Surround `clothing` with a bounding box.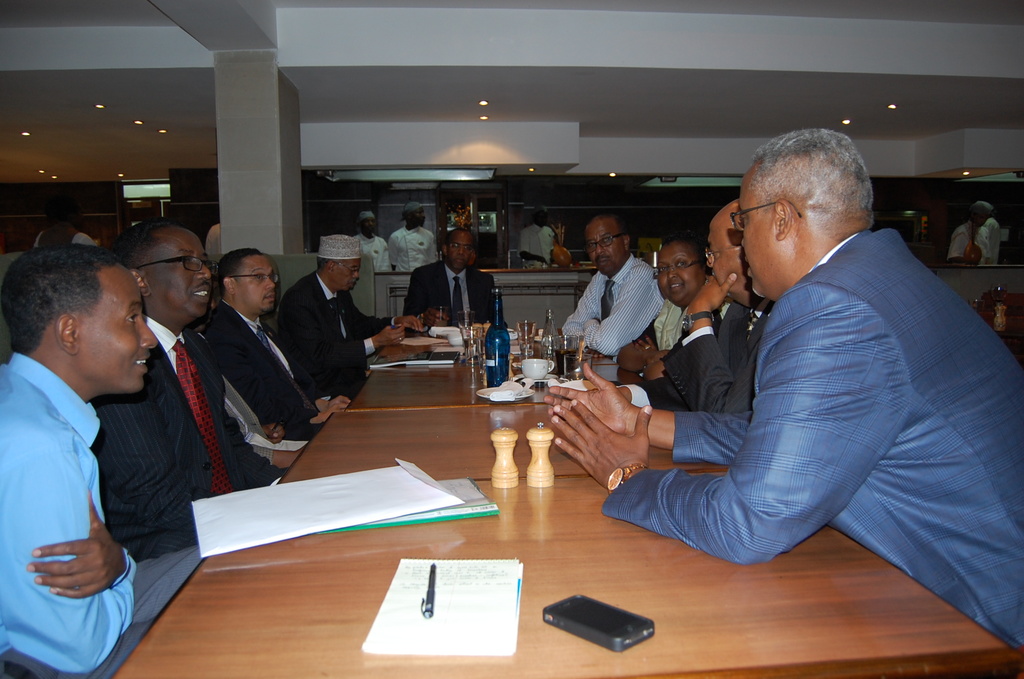
619, 160, 995, 644.
